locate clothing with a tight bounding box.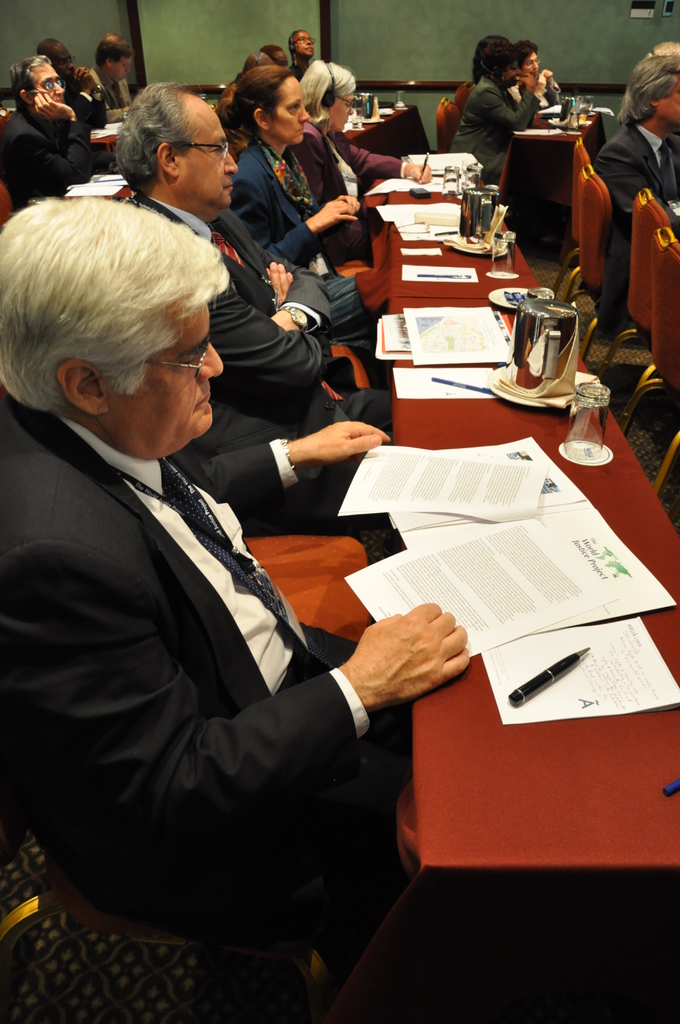
locate(218, 122, 393, 318).
